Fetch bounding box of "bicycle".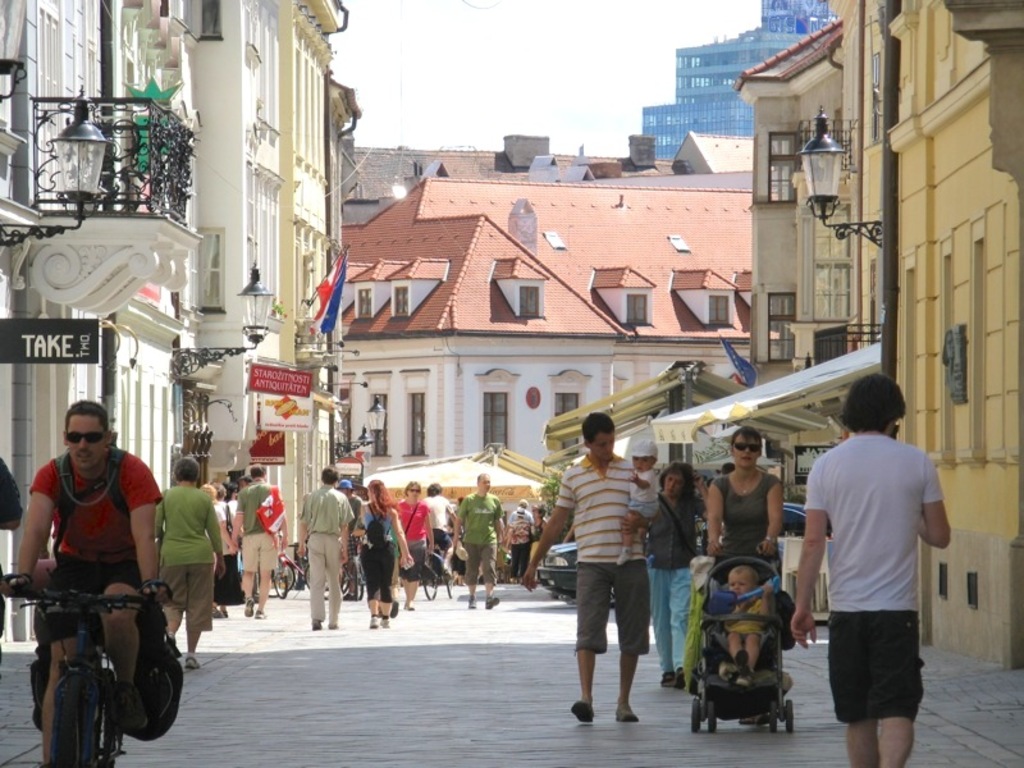
Bbox: <bbox>273, 531, 315, 595</bbox>.
